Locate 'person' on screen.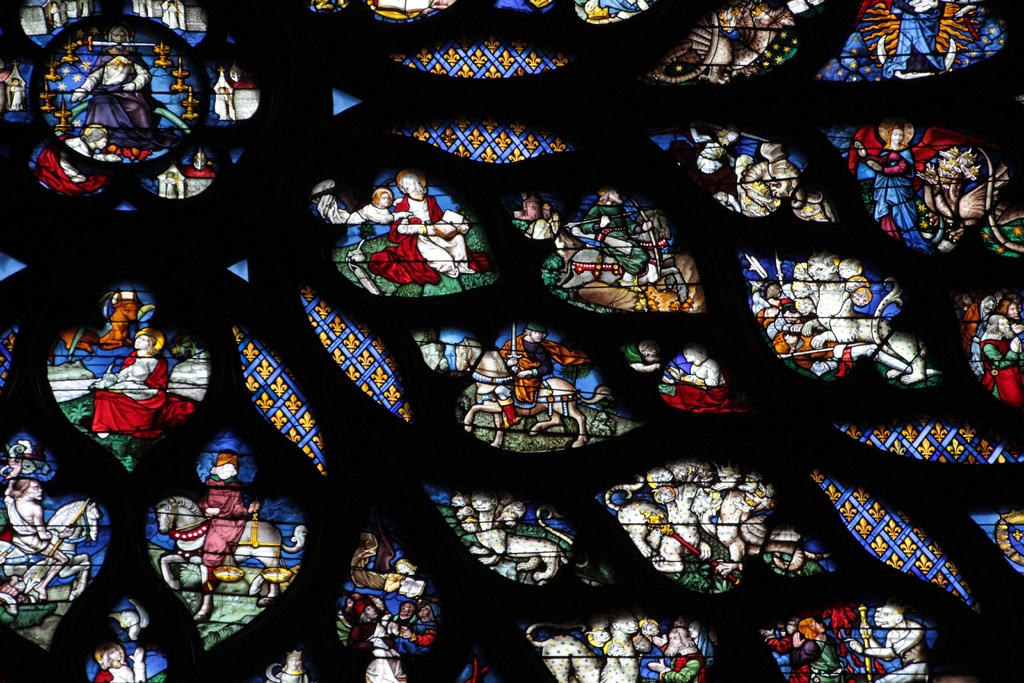
On screen at [4, 468, 67, 598].
